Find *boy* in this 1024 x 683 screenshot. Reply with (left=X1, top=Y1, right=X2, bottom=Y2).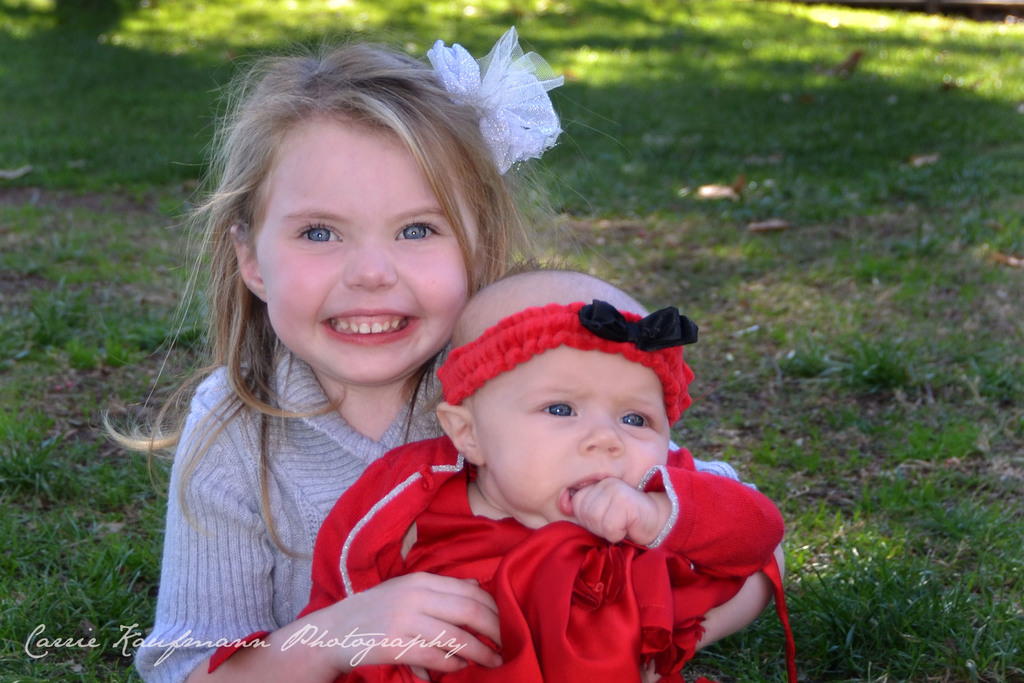
(left=184, top=265, right=787, bottom=682).
